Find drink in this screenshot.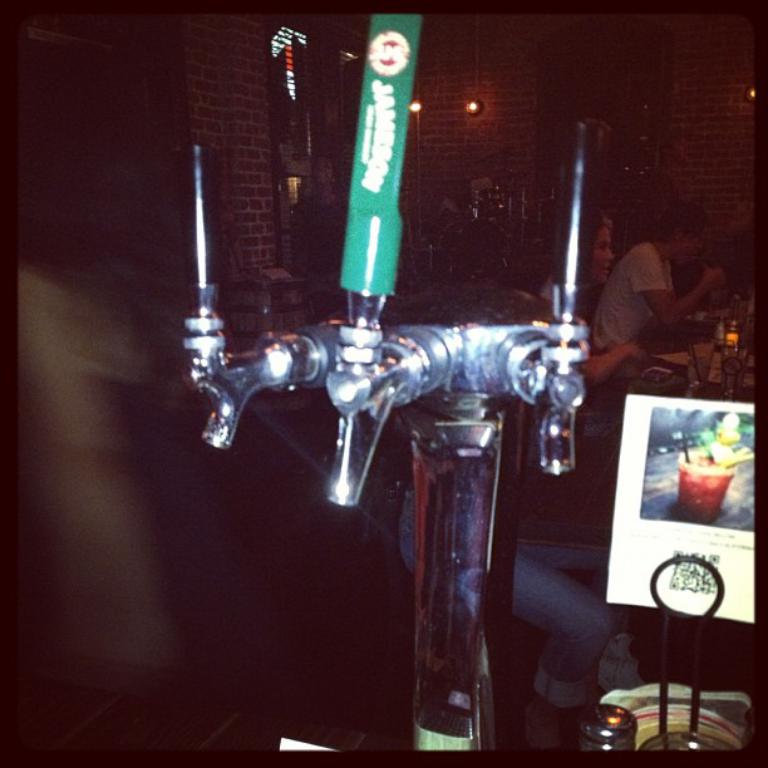
The bounding box for drink is (675,457,734,521).
